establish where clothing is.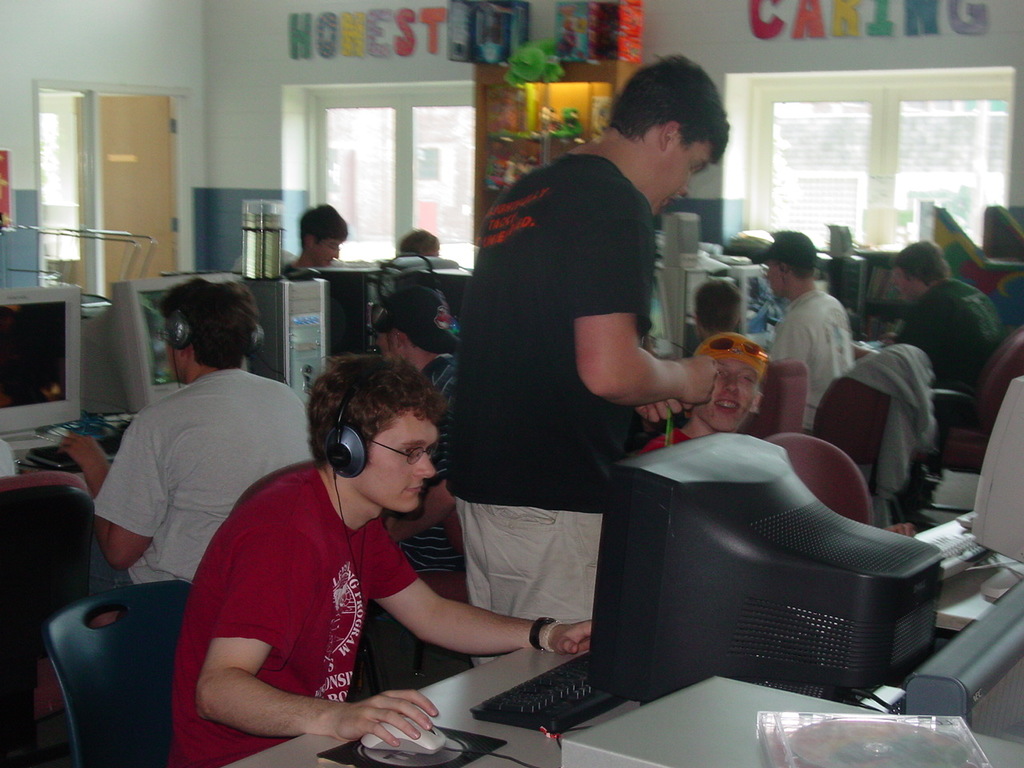
Established at [754, 294, 870, 434].
